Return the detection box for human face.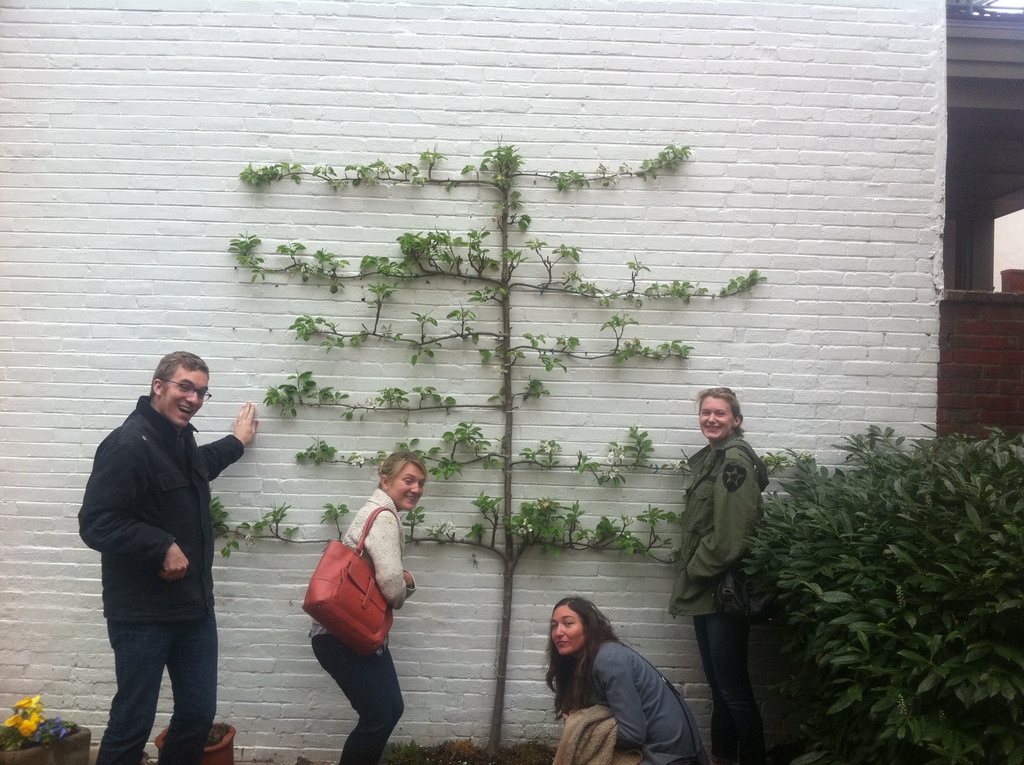
<region>699, 396, 733, 438</region>.
